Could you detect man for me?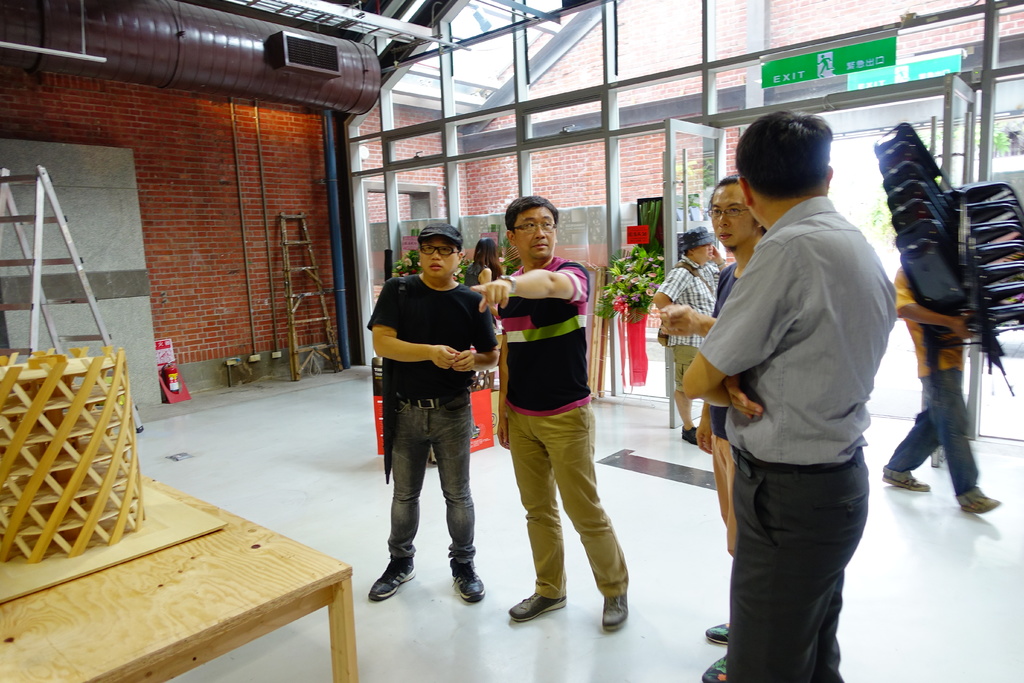
Detection result: x1=682, y1=103, x2=911, y2=678.
